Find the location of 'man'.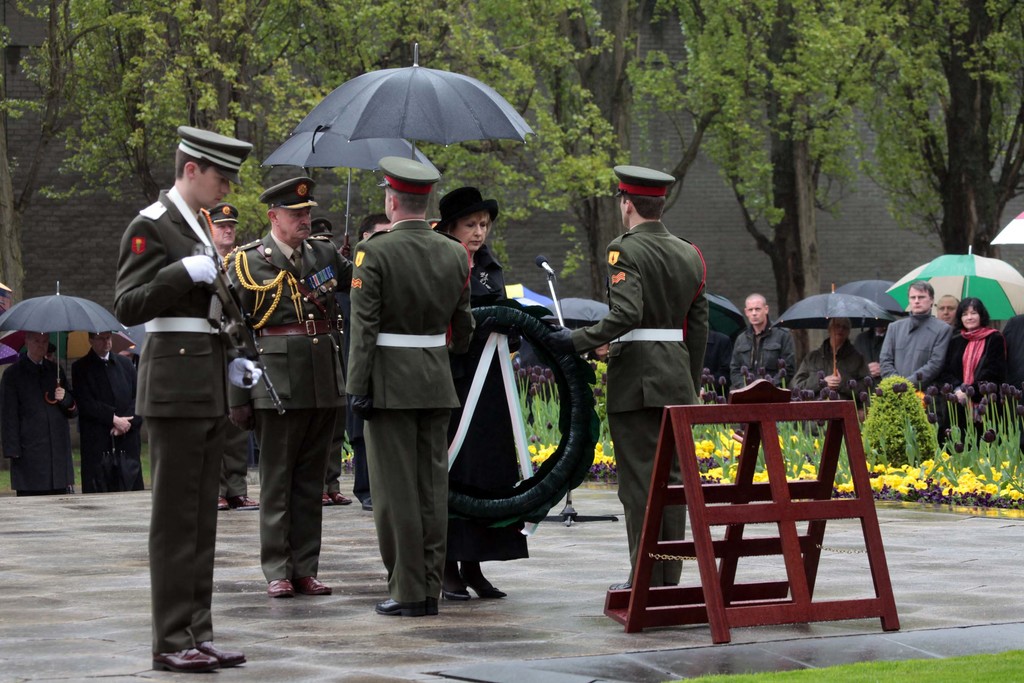
Location: 324, 152, 481, 609.
